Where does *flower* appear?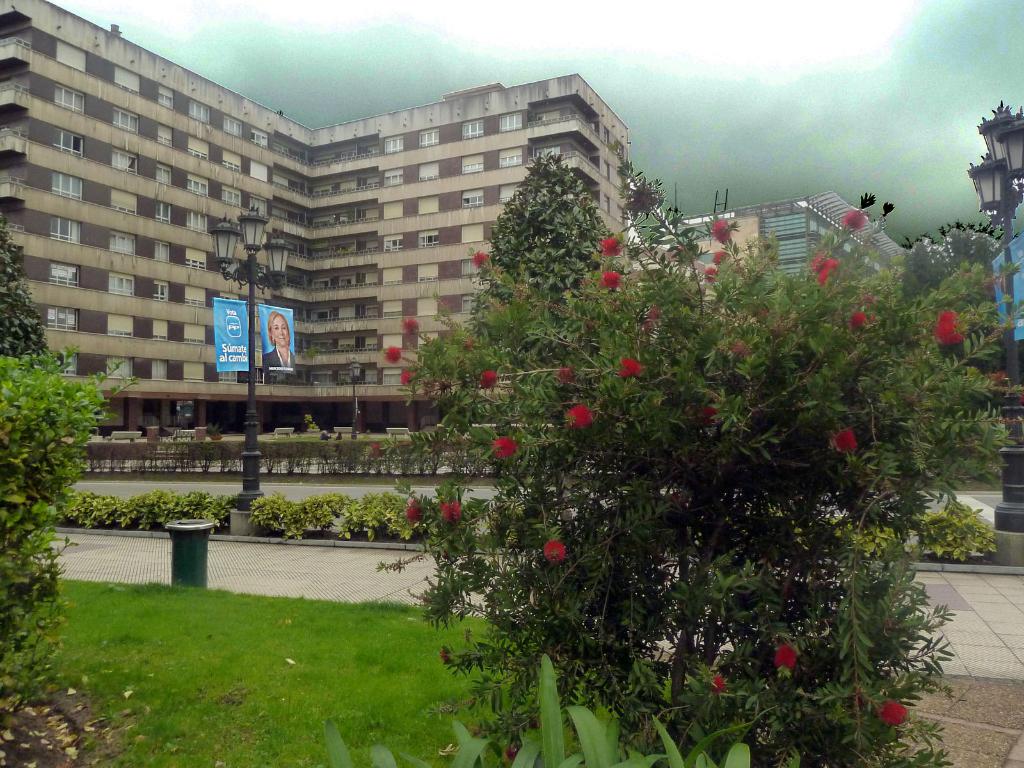
Appears at {"left": 408, "top": 498, "right": 421, "bottom": 529}.
